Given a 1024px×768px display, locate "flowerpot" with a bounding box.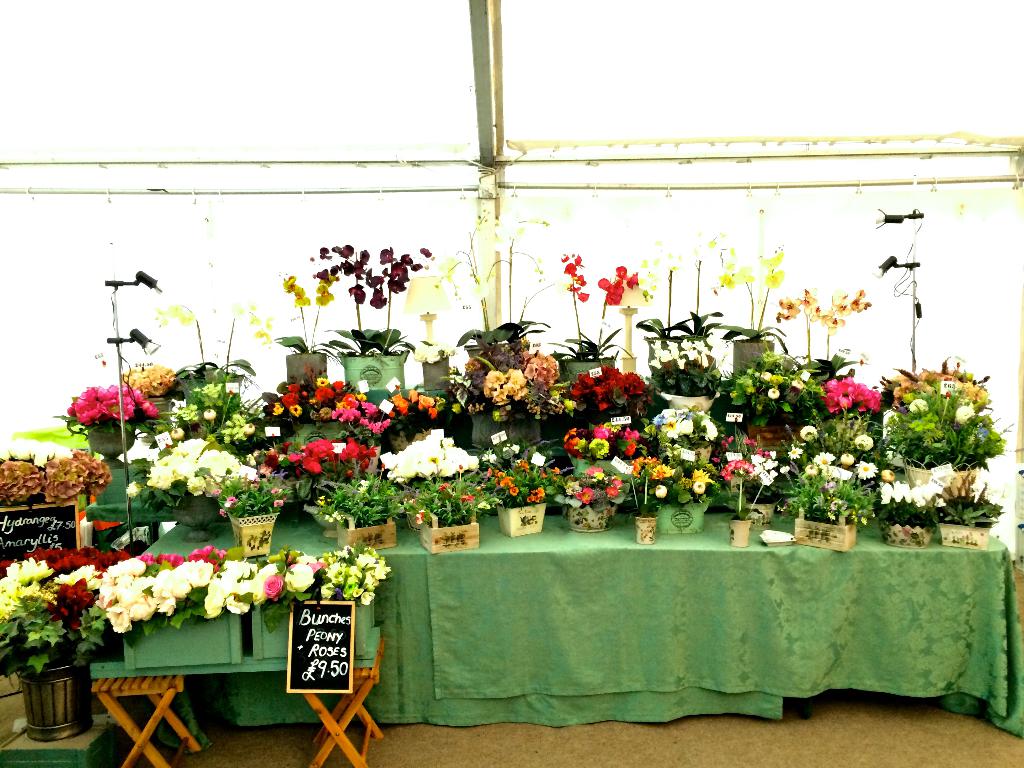
Located: [left=226, top=512, right=277, bottom=558].
